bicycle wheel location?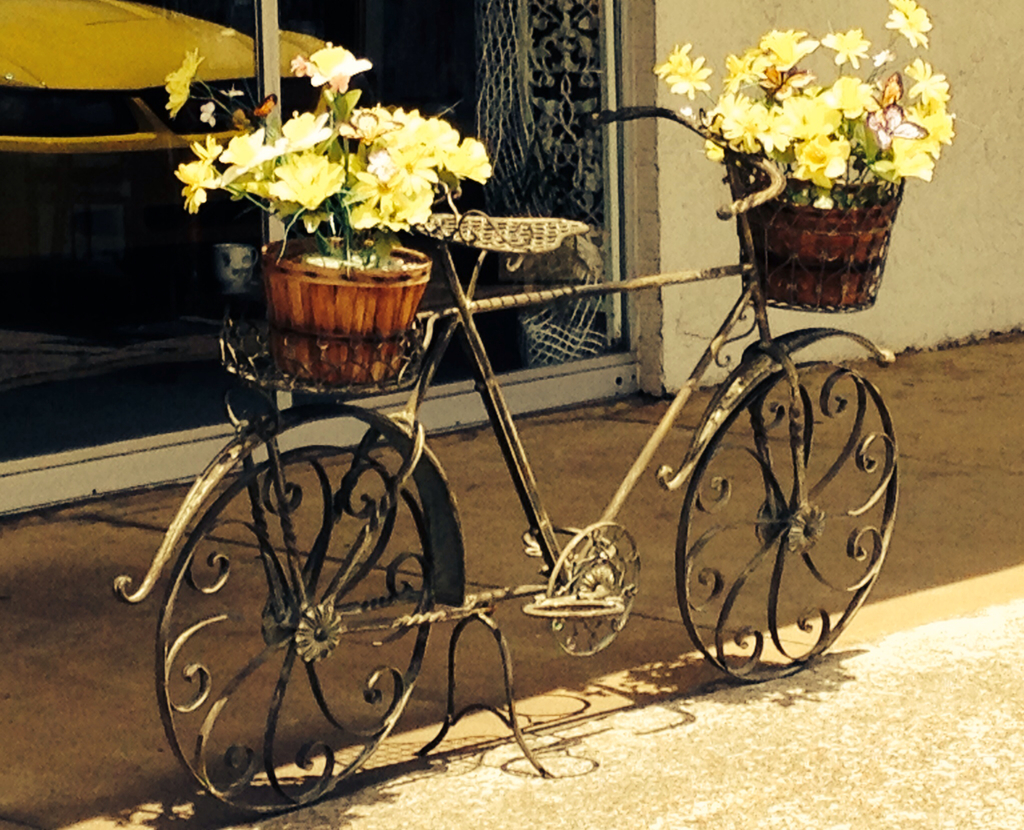
672:333:897:681
